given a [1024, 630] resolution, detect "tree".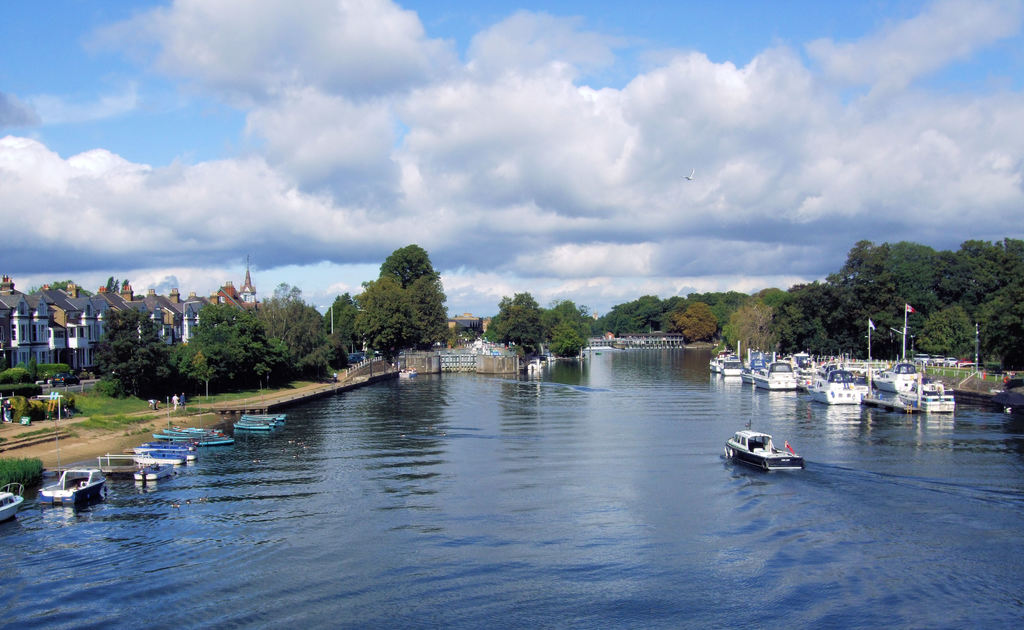
rect(378, 238, 436, 293).
